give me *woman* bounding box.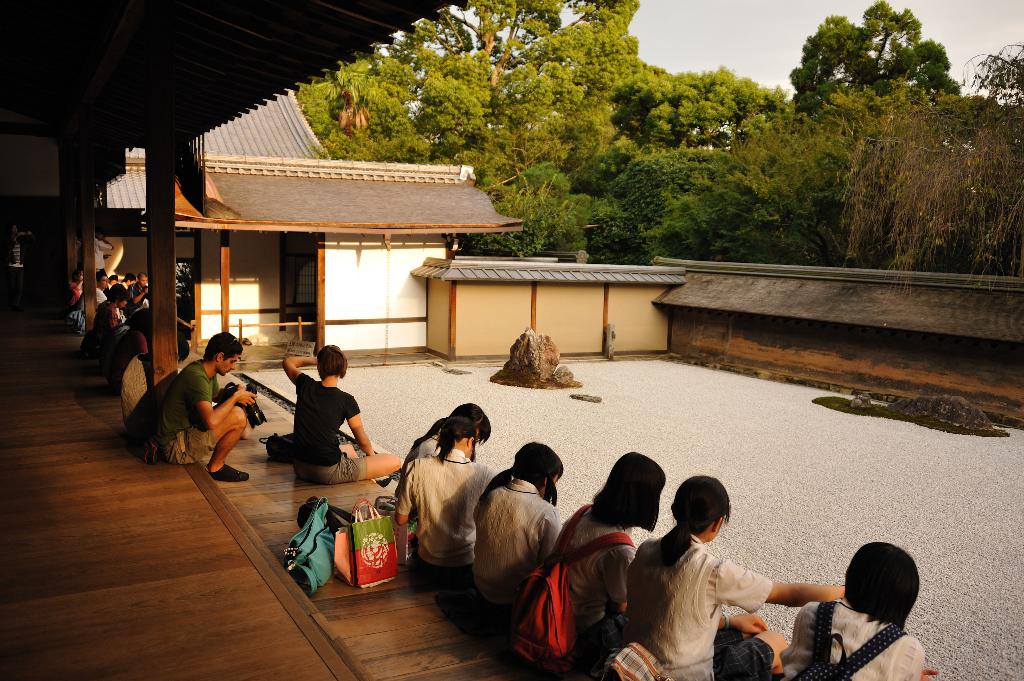
(790,554,945,680).
